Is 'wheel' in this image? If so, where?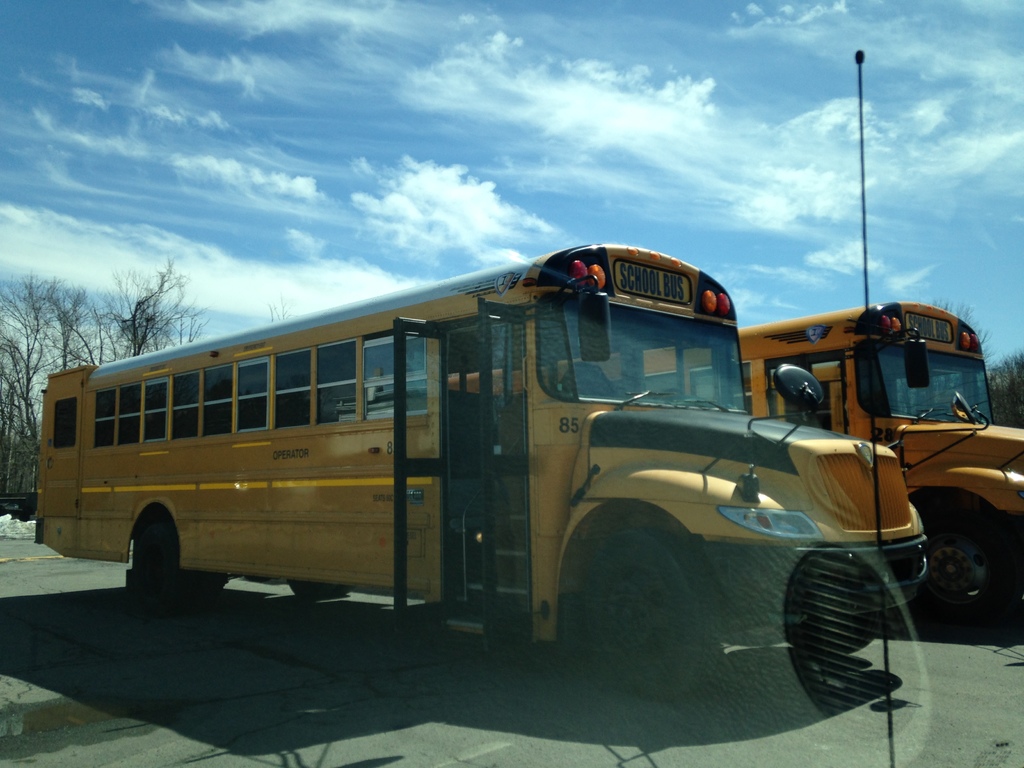
Yes, at bbox=(330, 583, 349, 602).
